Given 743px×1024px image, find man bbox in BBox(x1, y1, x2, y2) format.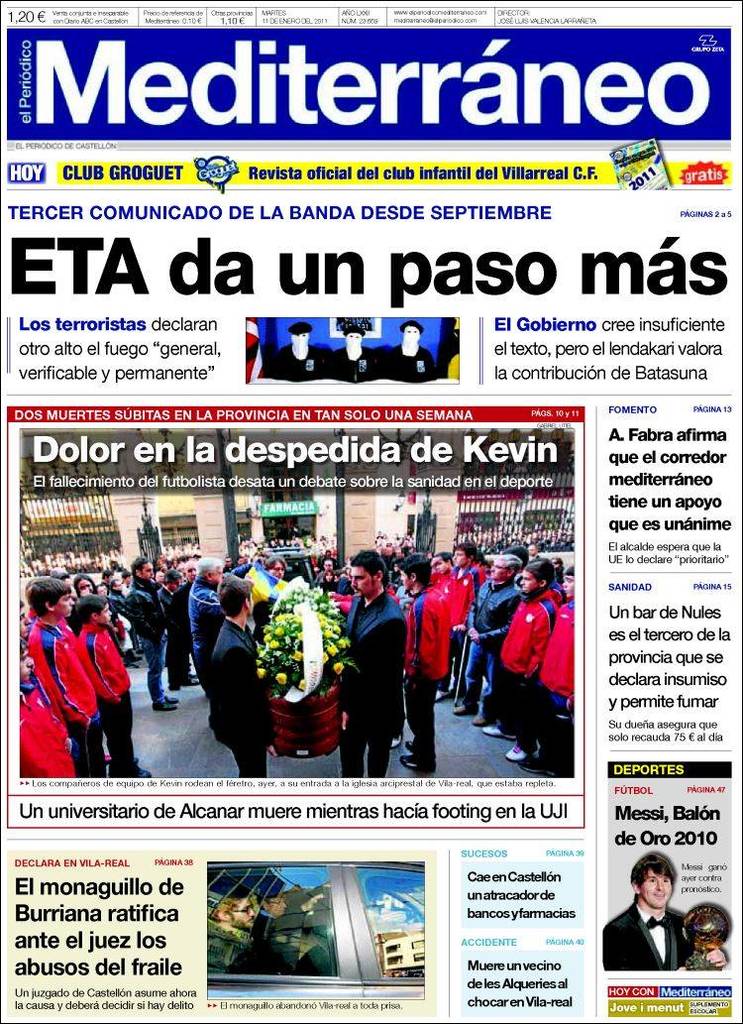
BBox(207, 575, 281, 777).
